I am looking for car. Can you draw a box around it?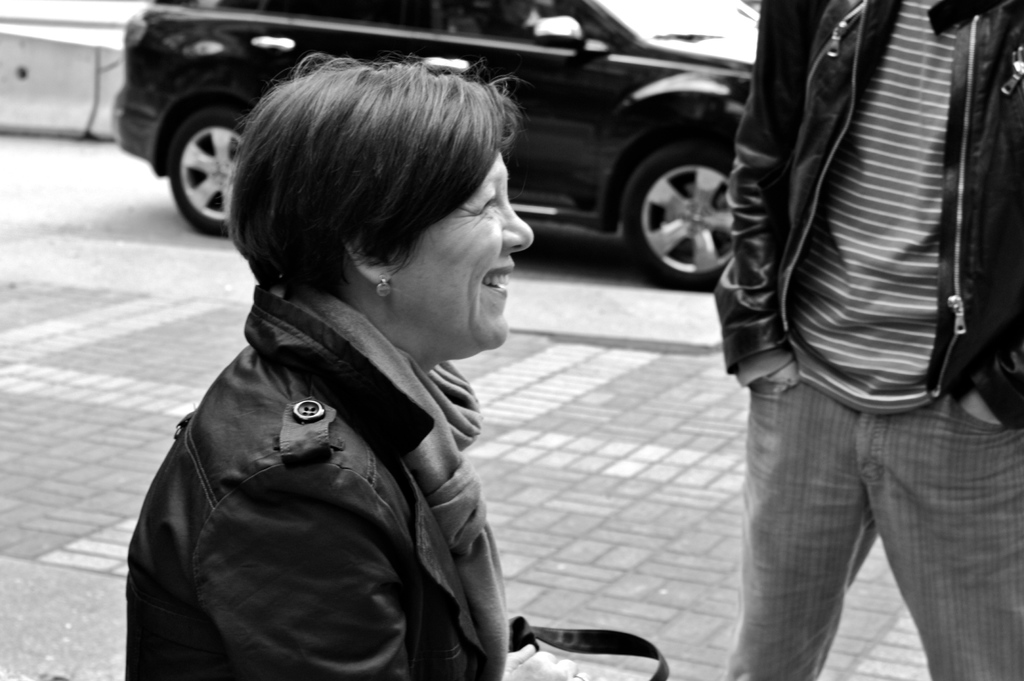
Sure, the bounding box is x1=113, y1=0, x2=756, y2=288.
